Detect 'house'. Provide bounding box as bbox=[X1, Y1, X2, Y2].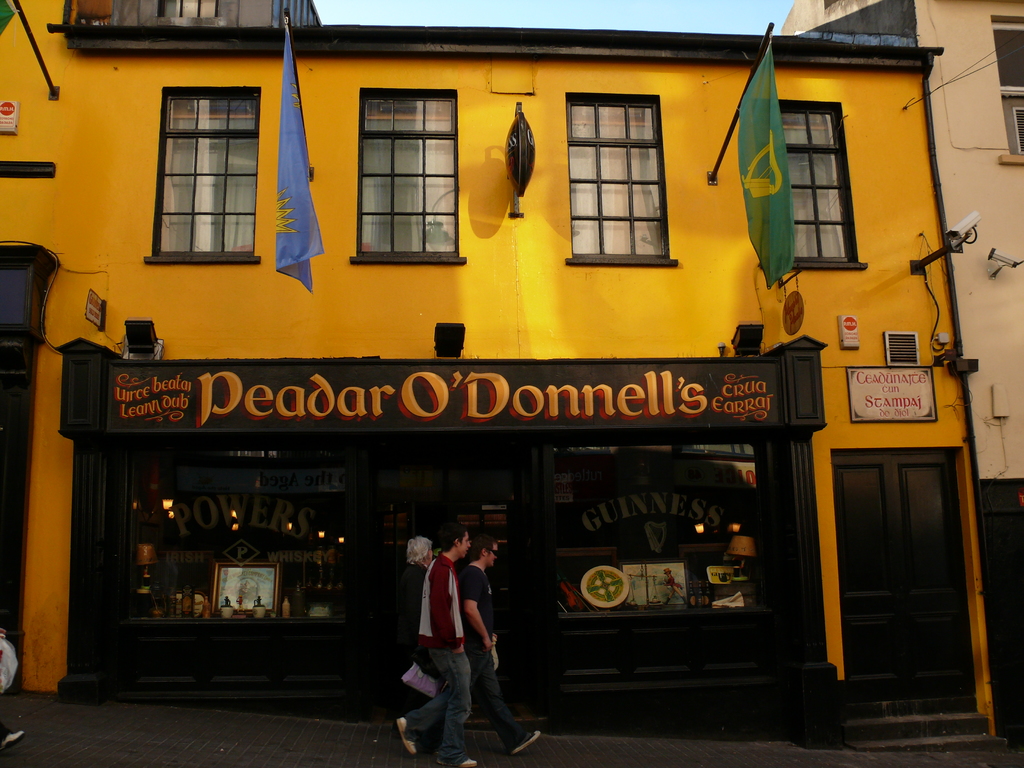
bbox=[777, 0, 1023, 729].
